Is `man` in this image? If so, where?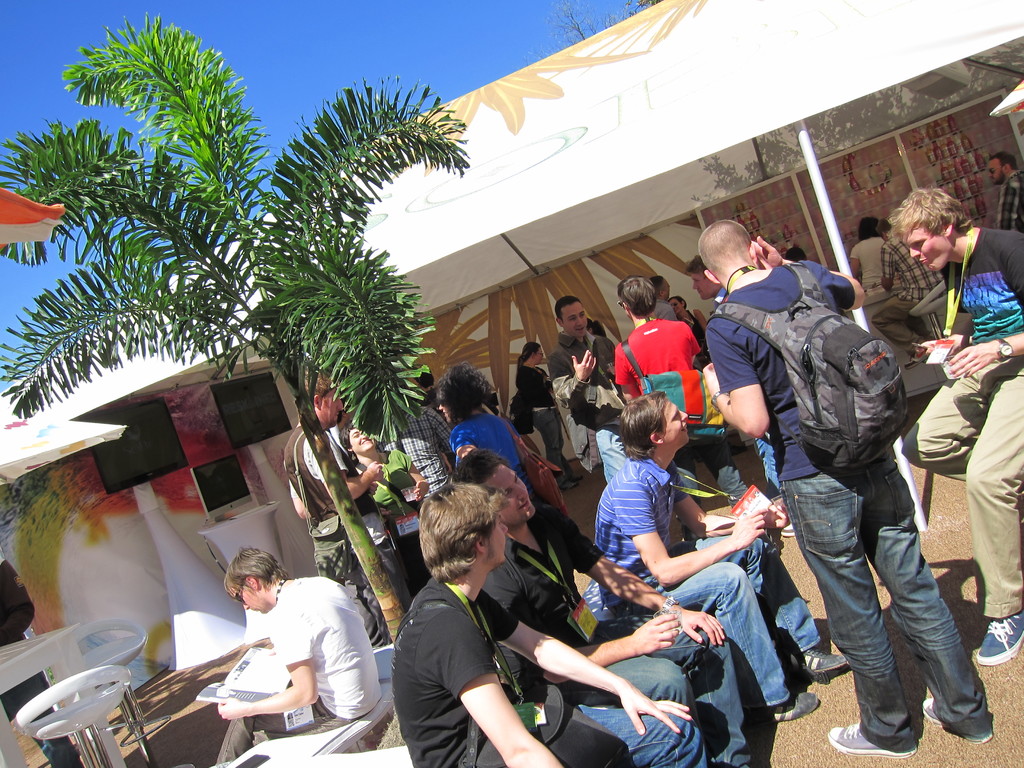
Yes, at {"x1": 591, "y1": 389, "x2": 849, "y2": 723}.
